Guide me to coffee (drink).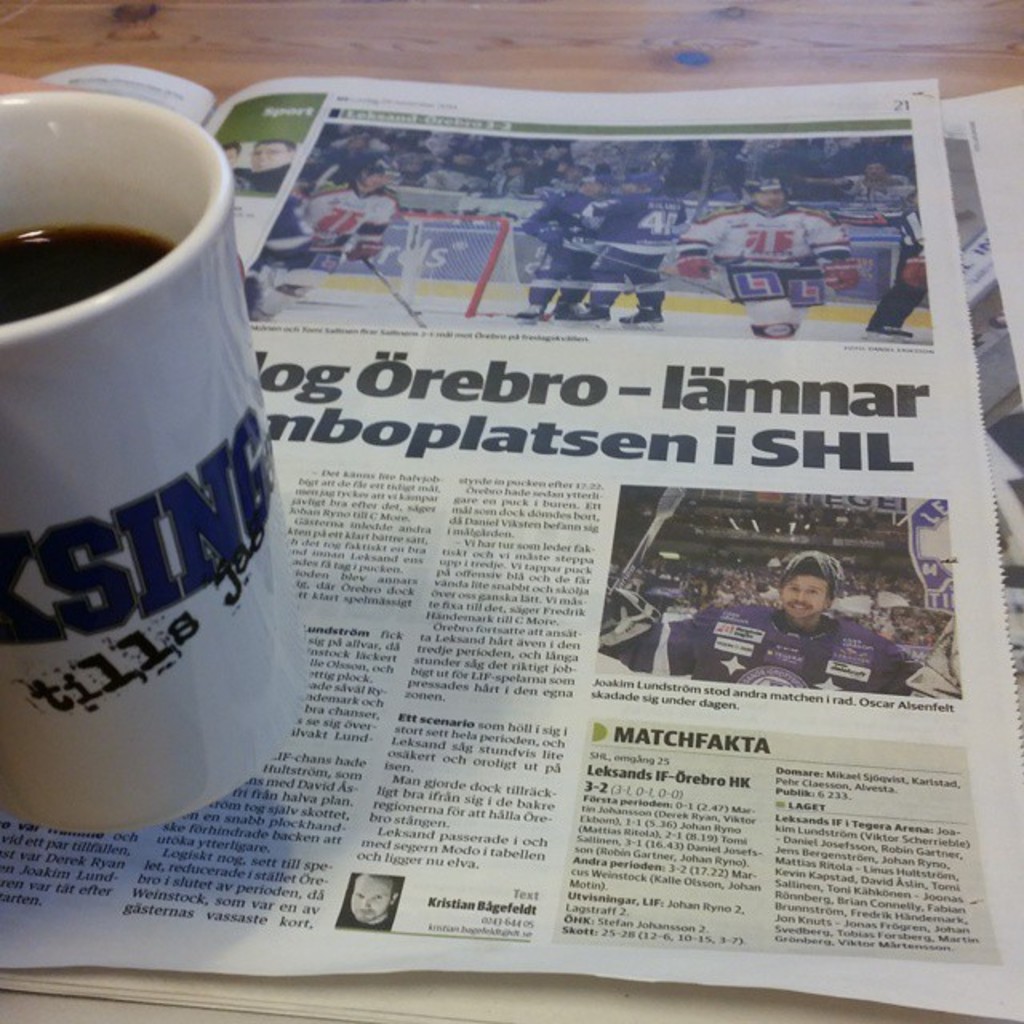
Guidance: [left=0, top=50, right=294, bottom=898].
